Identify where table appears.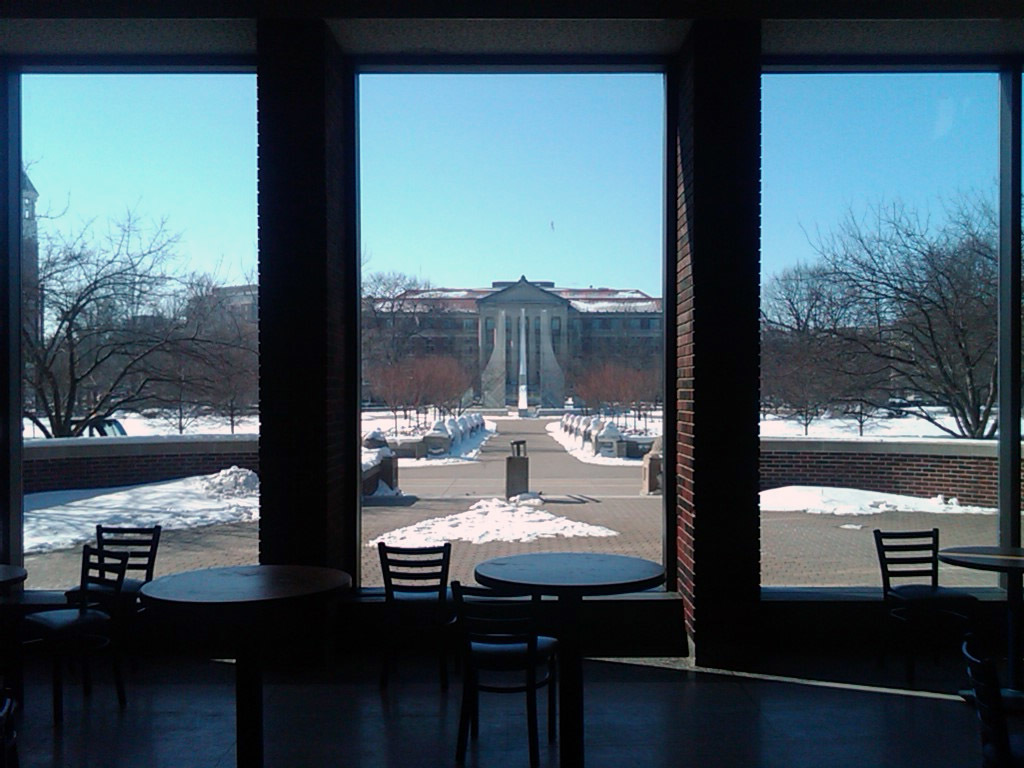
Appears at [left=477, top=551, right=668, bottom=767].
